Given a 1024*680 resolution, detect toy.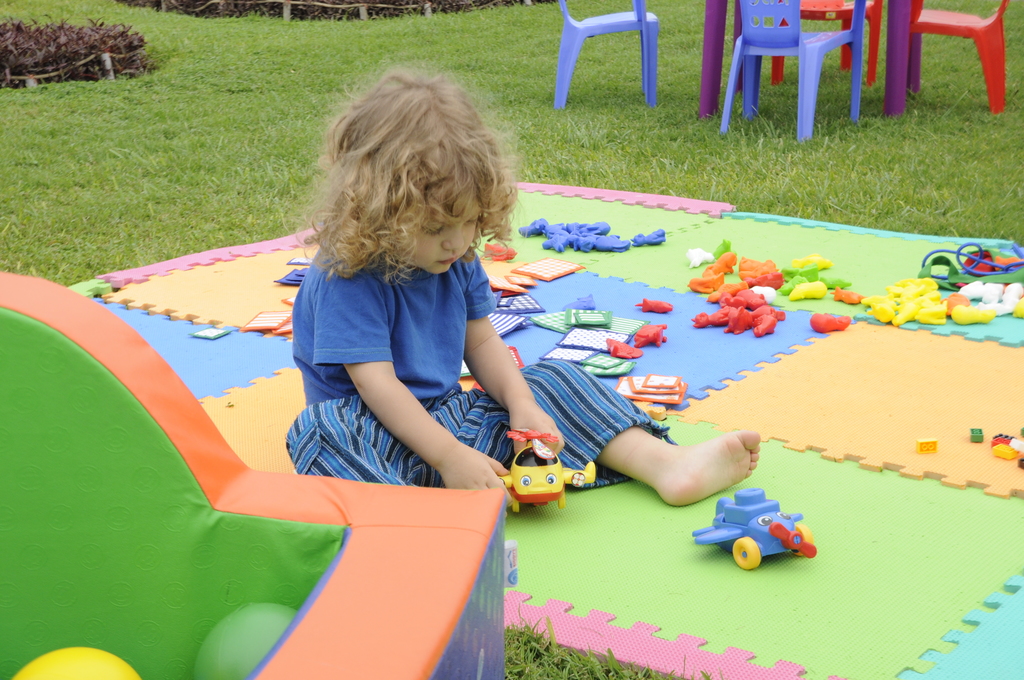
{"x1": 1016, "y1": 425, "x2": 1023, "y2": 433}.
